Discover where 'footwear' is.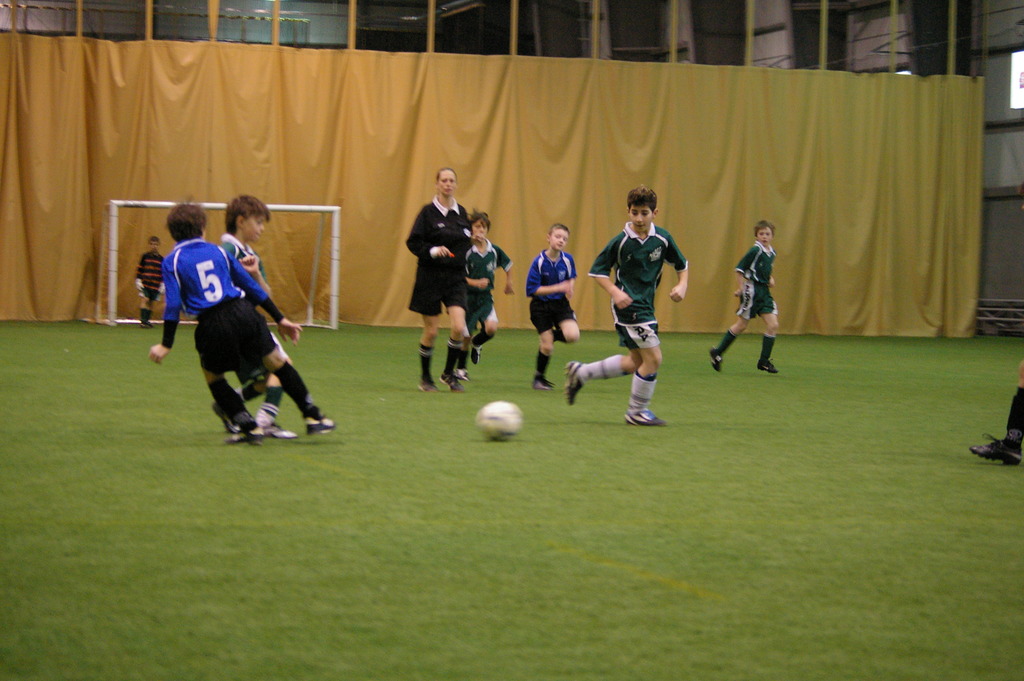
Discovered at box=[302, 415, 333, 438].
